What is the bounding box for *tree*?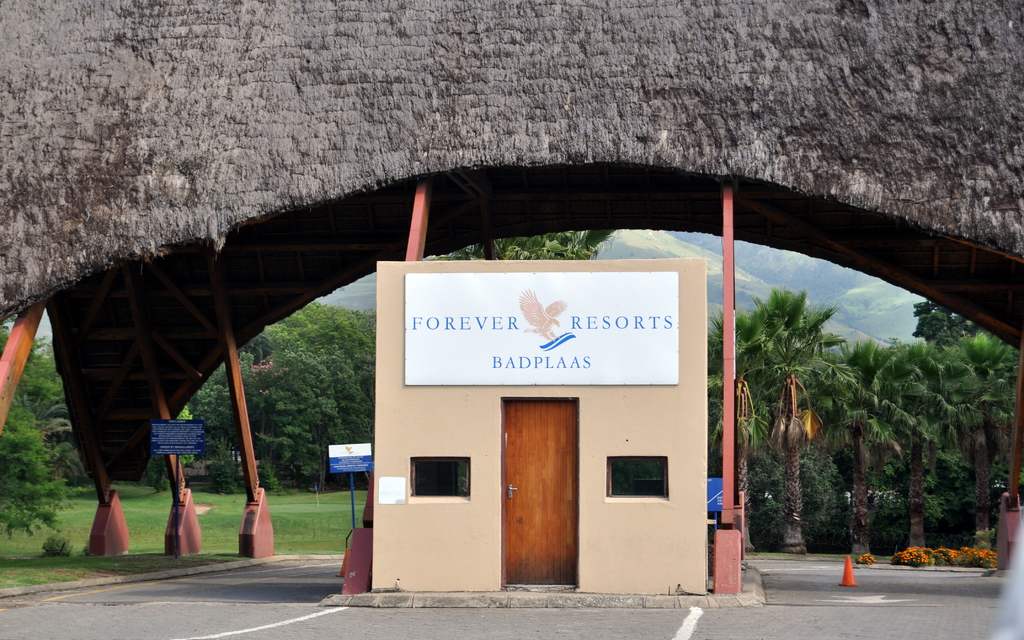
<region>746, 280, 850, 546</region>.
